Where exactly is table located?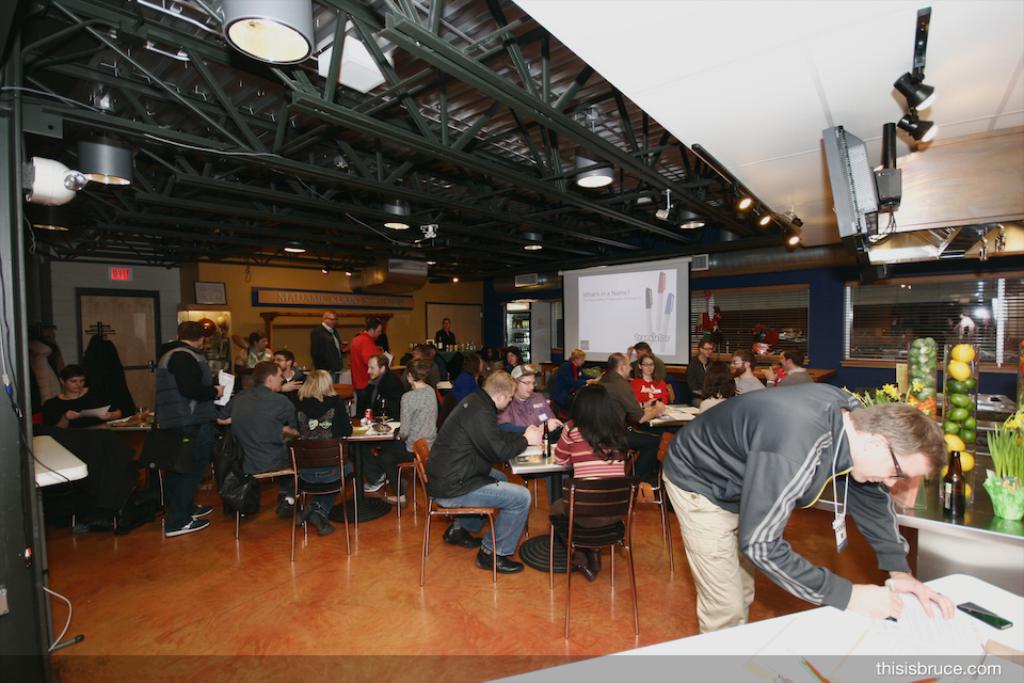
Its bounding box is <bbox>506, 444, 570, 579</bbox>.
